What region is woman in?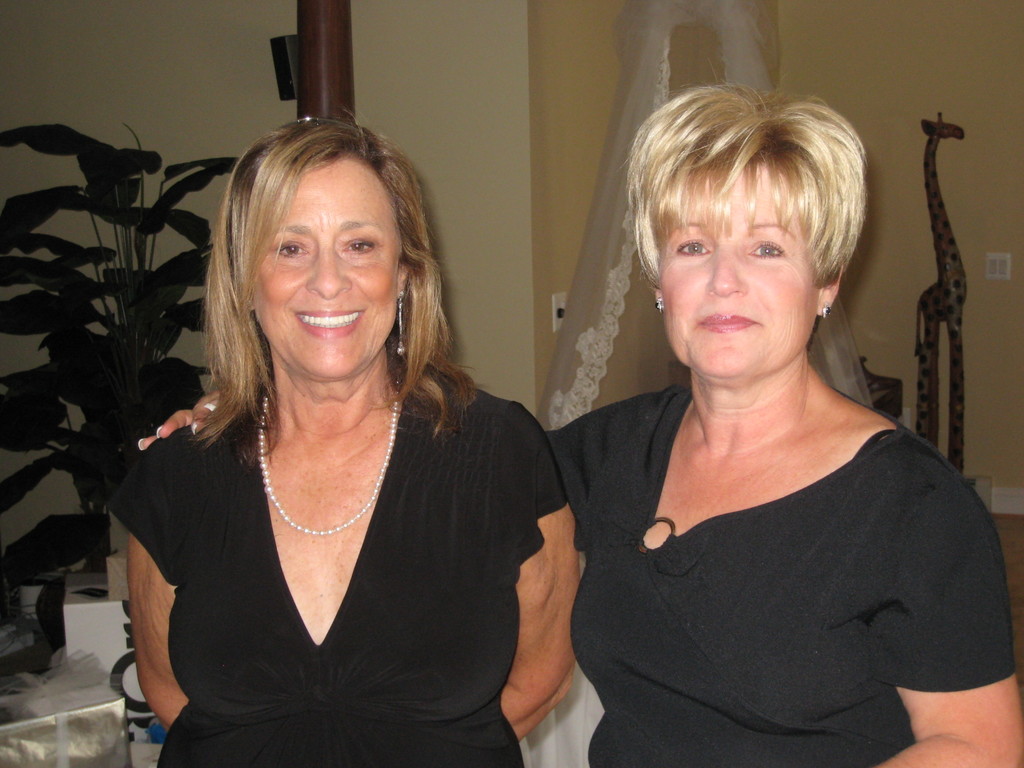
{"x1": 133, "y1": 87, "x2": 1023, "y2": 767}.
